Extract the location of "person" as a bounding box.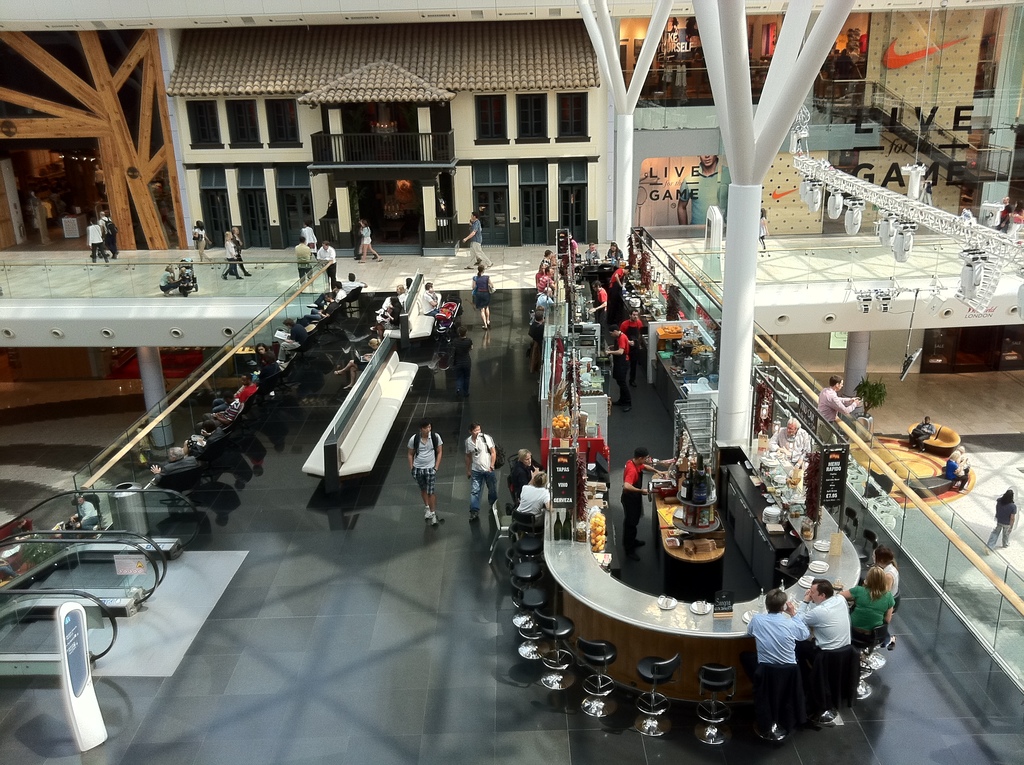
{"left": 188, "top": 219, "right": 212, "bottom": 269}.
